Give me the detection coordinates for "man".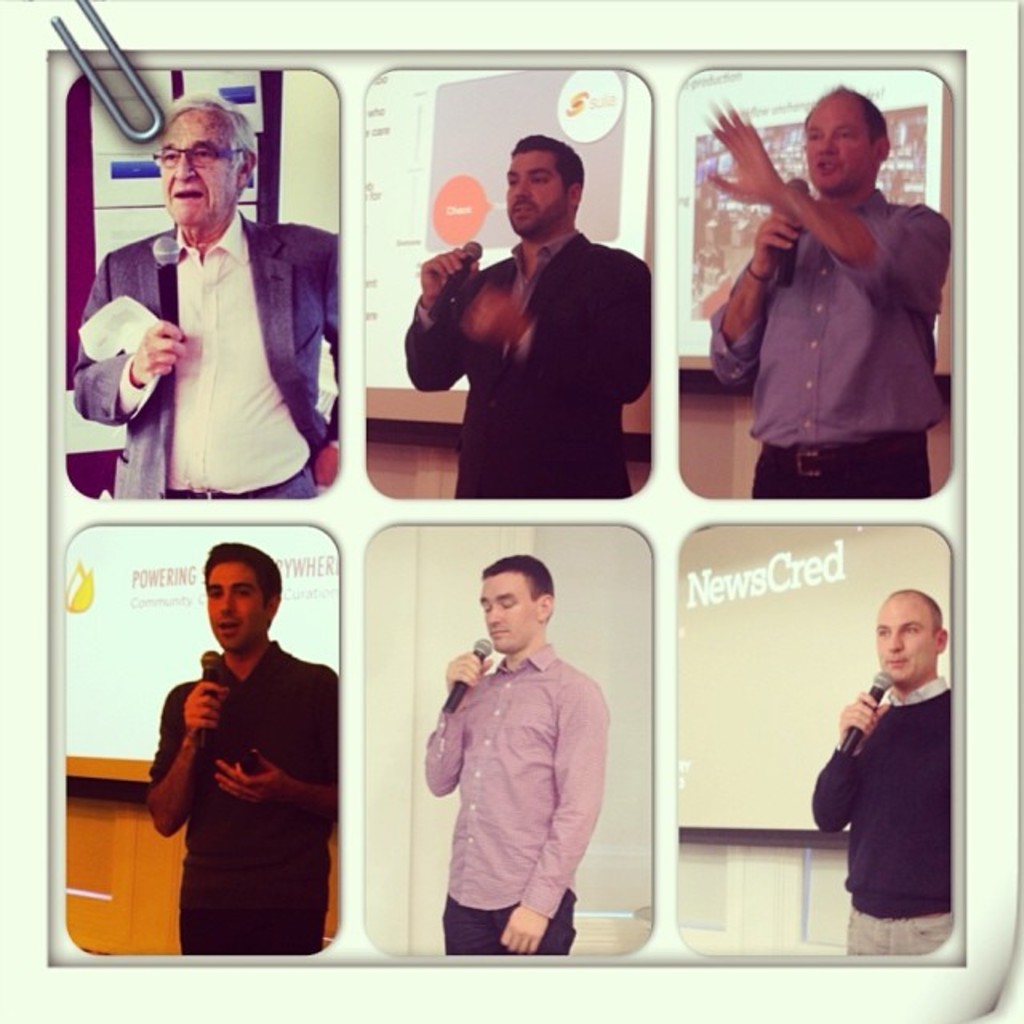
bbox=[152, 541, 339, 944].
